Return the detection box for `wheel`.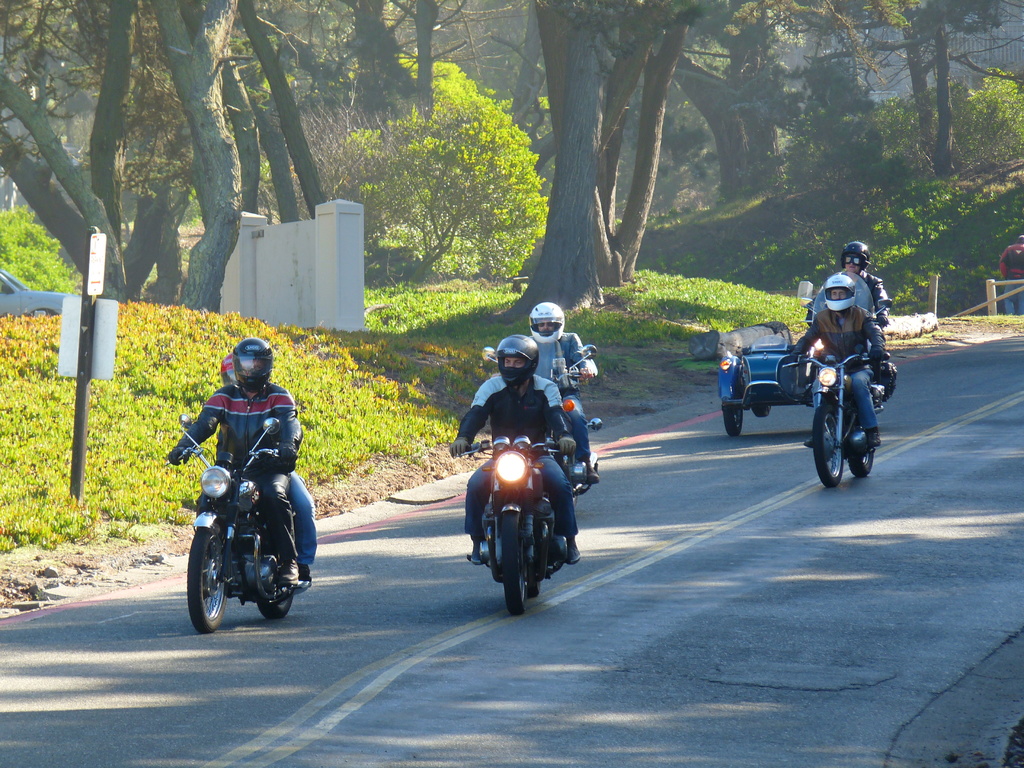
region(849, 421, 874, 479).
